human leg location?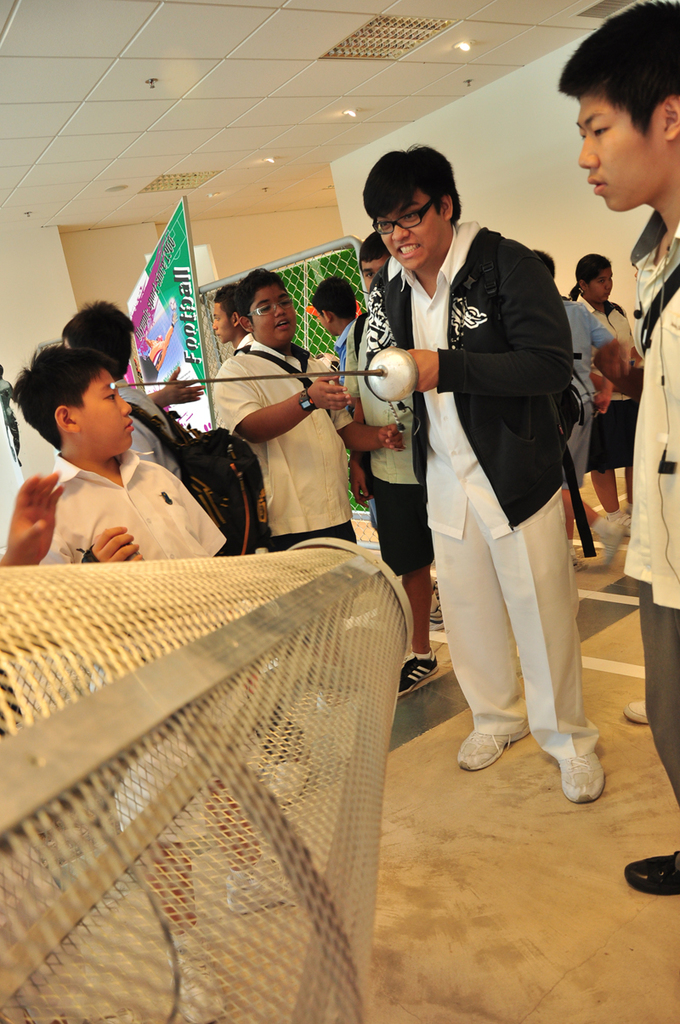
(387, 486, 441, 697)
